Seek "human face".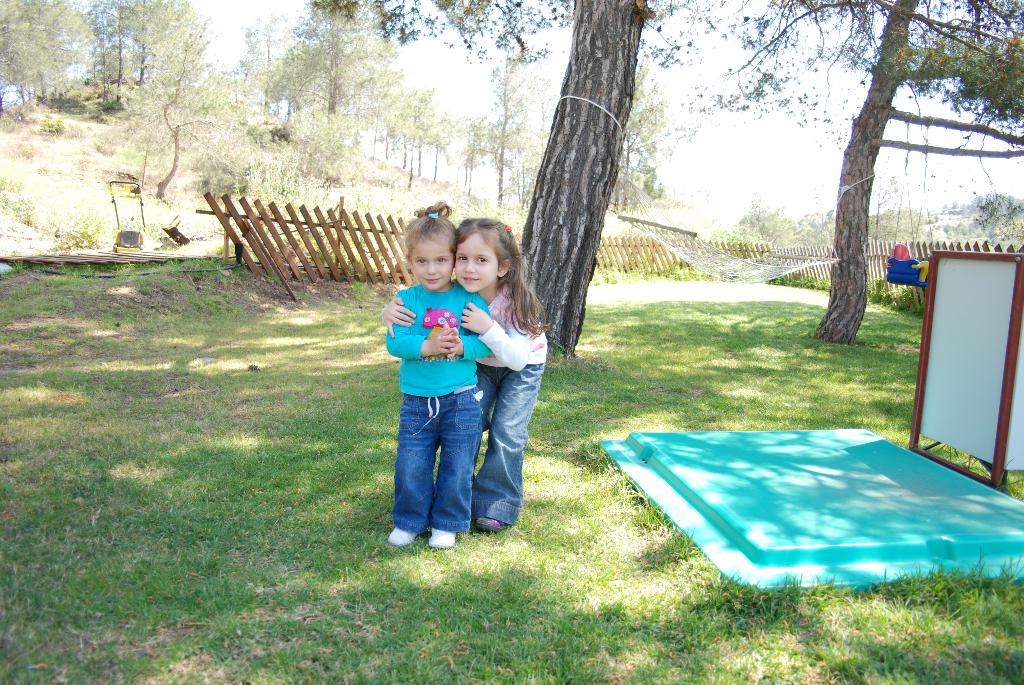
<bbox>454, 239, 496, 292</bbox>.
